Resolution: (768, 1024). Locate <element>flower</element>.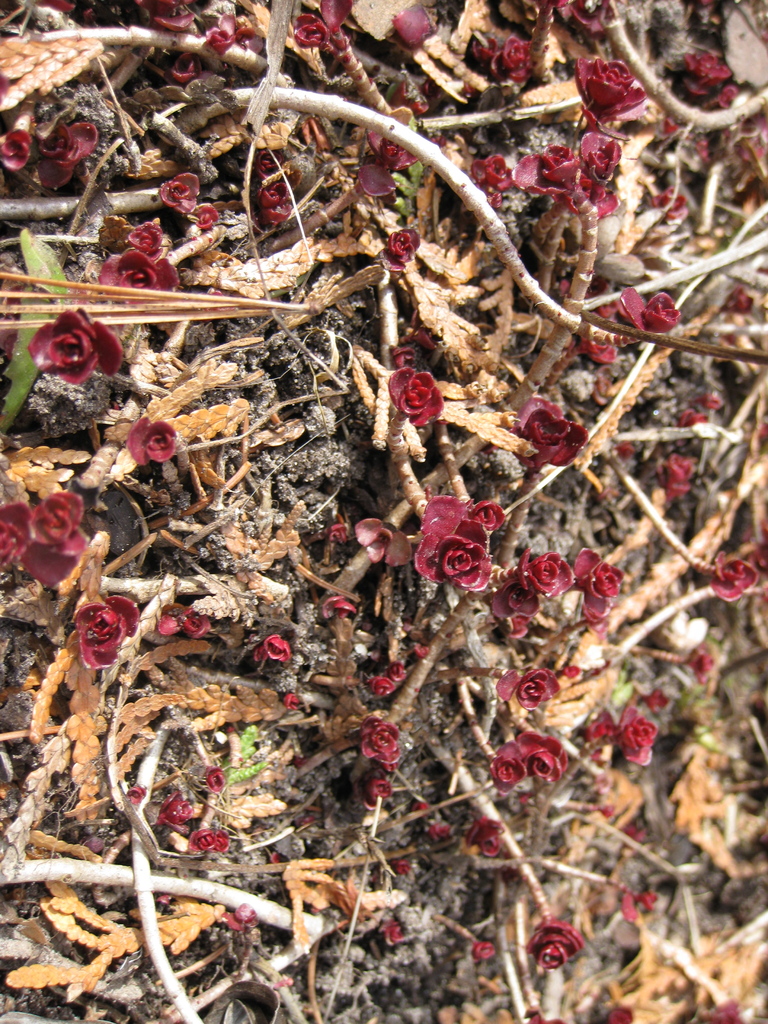
rect(28, 307, 117, 383).
